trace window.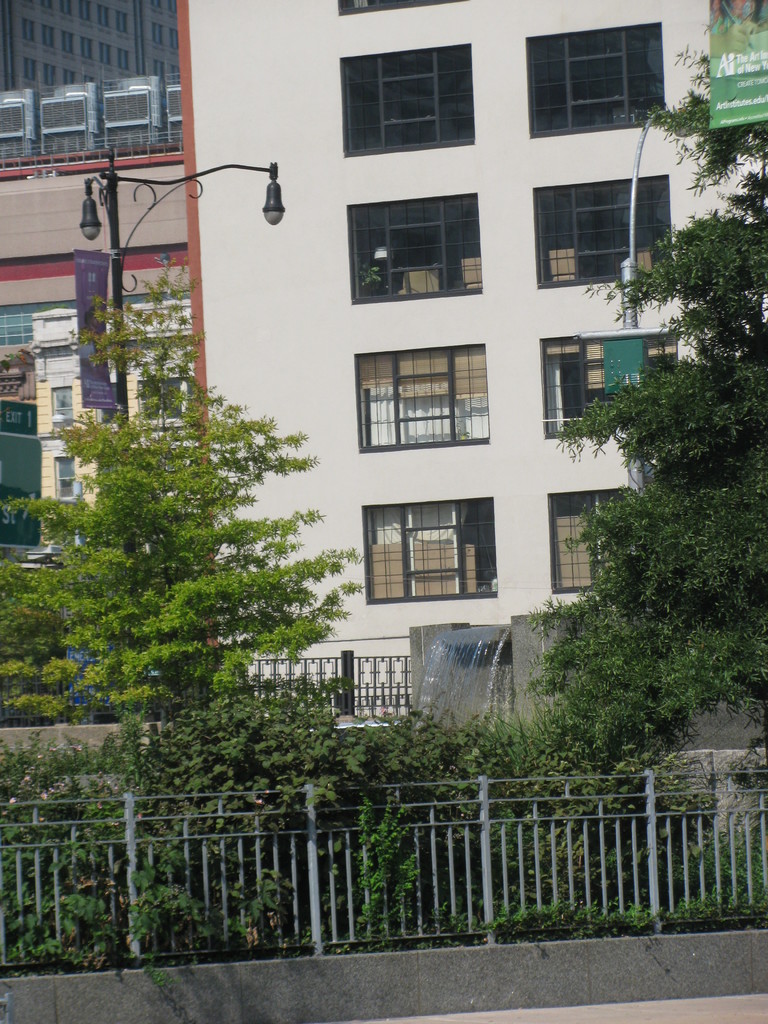
Traced to region(0, 309, 33, 344).
